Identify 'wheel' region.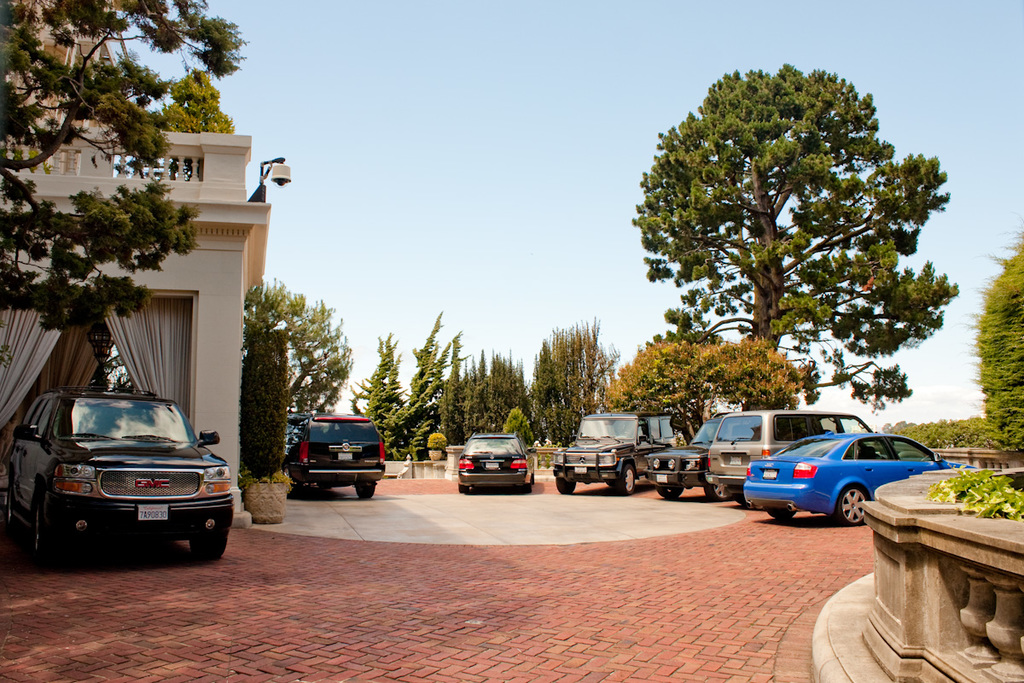
Region: x1=552 y1=470 x2=579 y2=492.
